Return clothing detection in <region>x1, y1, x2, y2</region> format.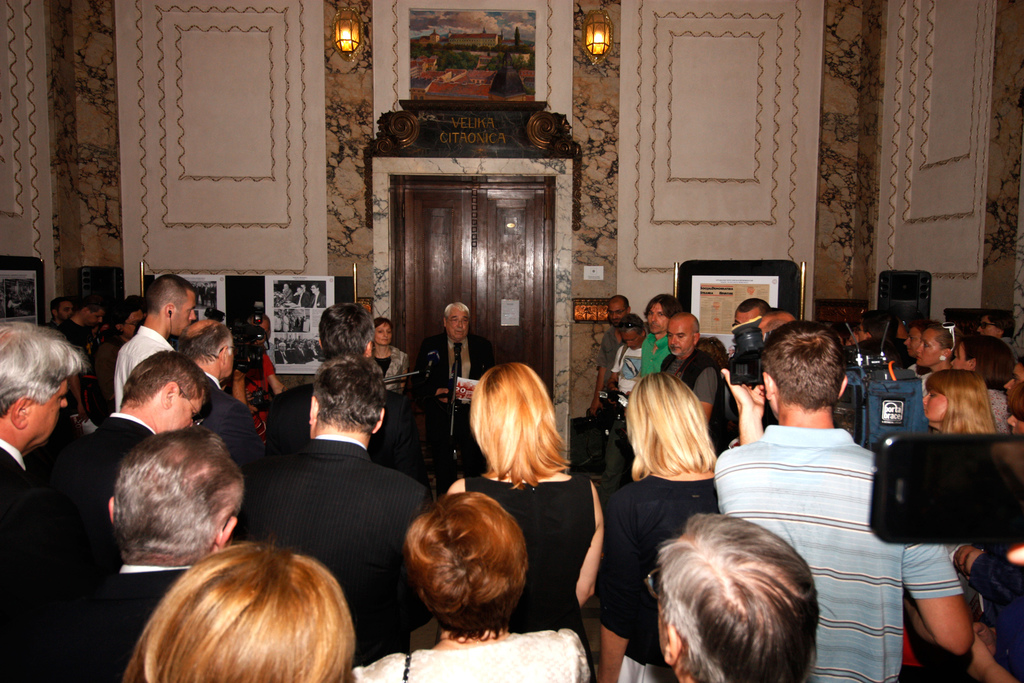
<region>602, 462, 723, 682</region>.
